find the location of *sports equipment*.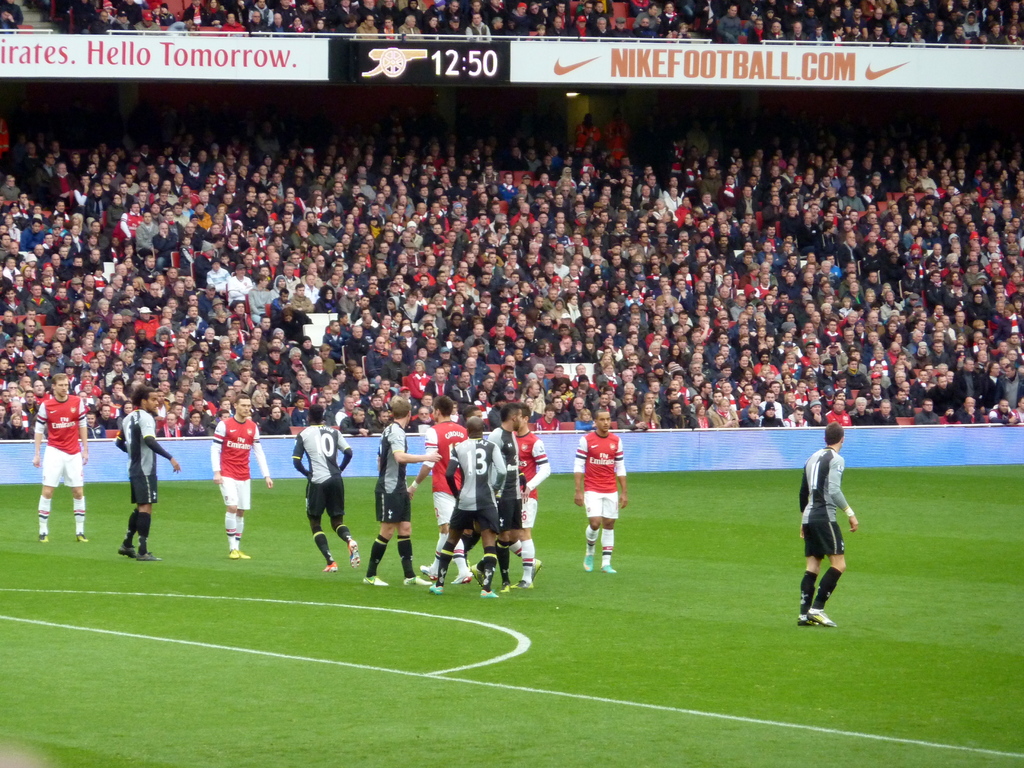
Location: x1=240, y1=547, x2=252, y2=559.
